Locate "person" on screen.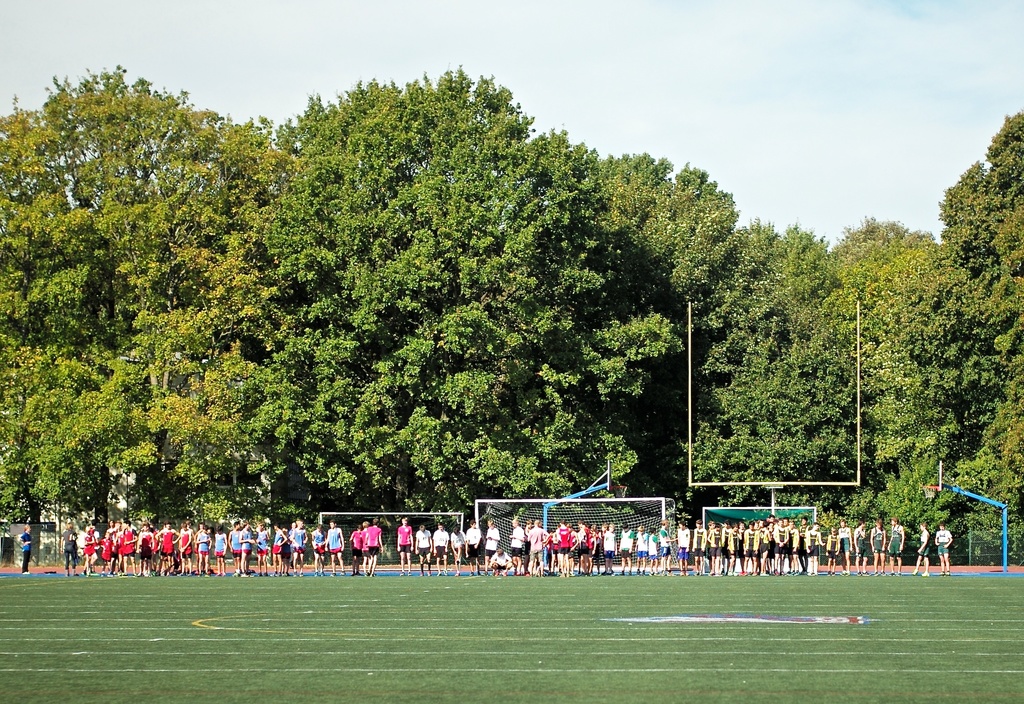
On screen at box(329, 517, 344, 573).
